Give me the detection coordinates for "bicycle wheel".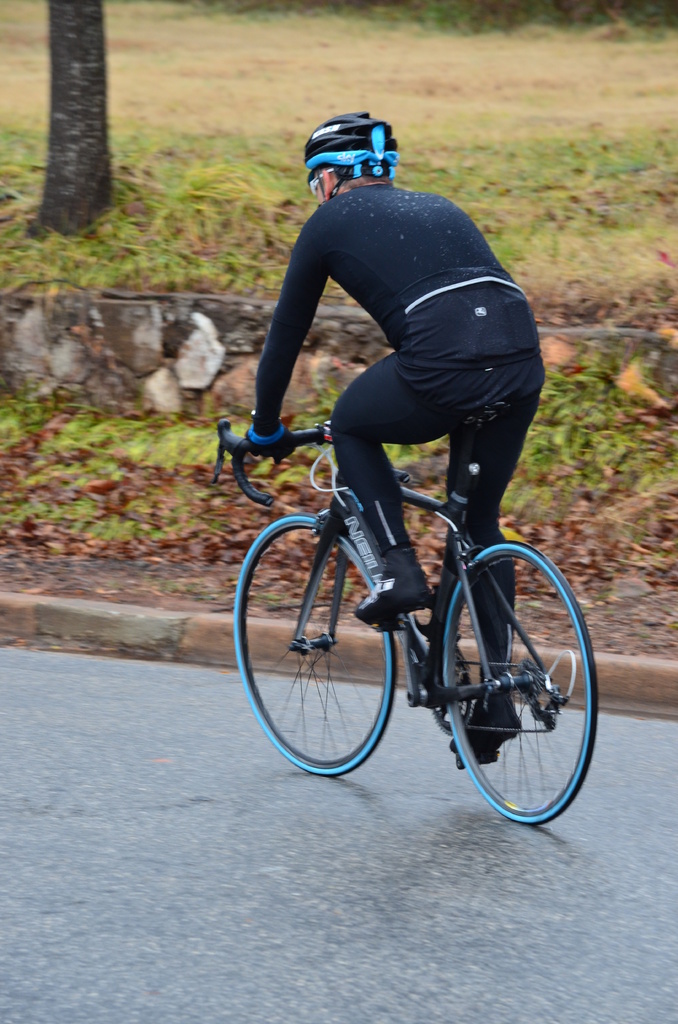
rect(420, 536, 595, 827).
